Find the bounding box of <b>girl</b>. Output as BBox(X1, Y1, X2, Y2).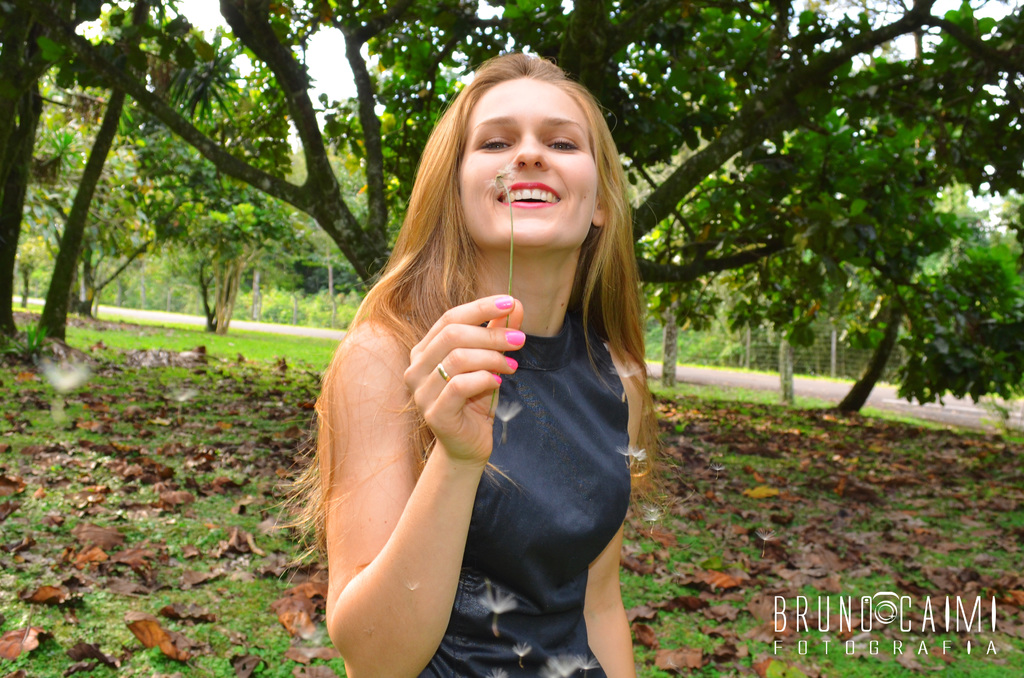
BBox(313, 52, 657, 676).
